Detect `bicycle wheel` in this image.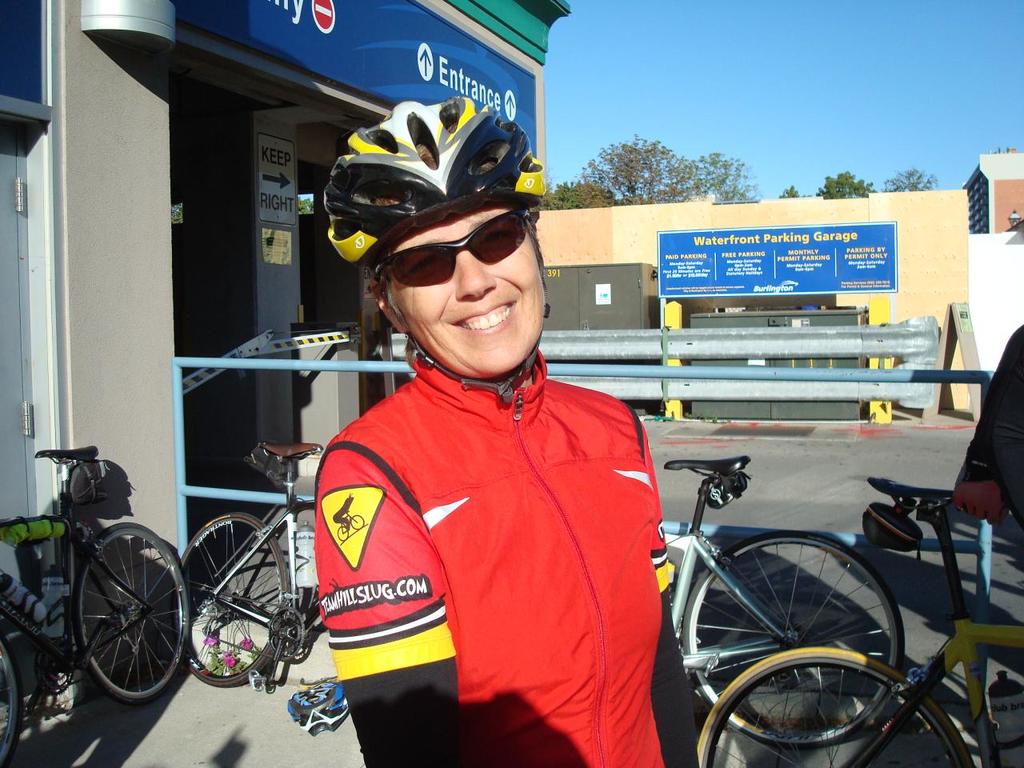
Detection: l=73, t=520, r=190, b=706.
